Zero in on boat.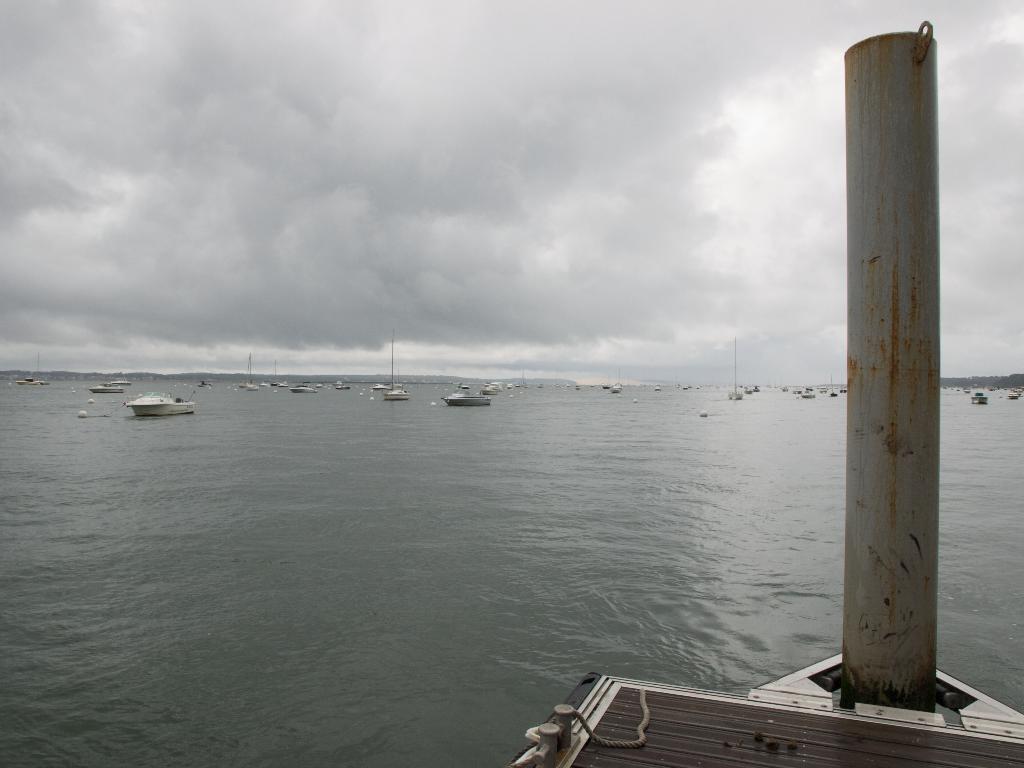
Zeroed in: [x1=508, y1=19, x2=1023, y2=767].
